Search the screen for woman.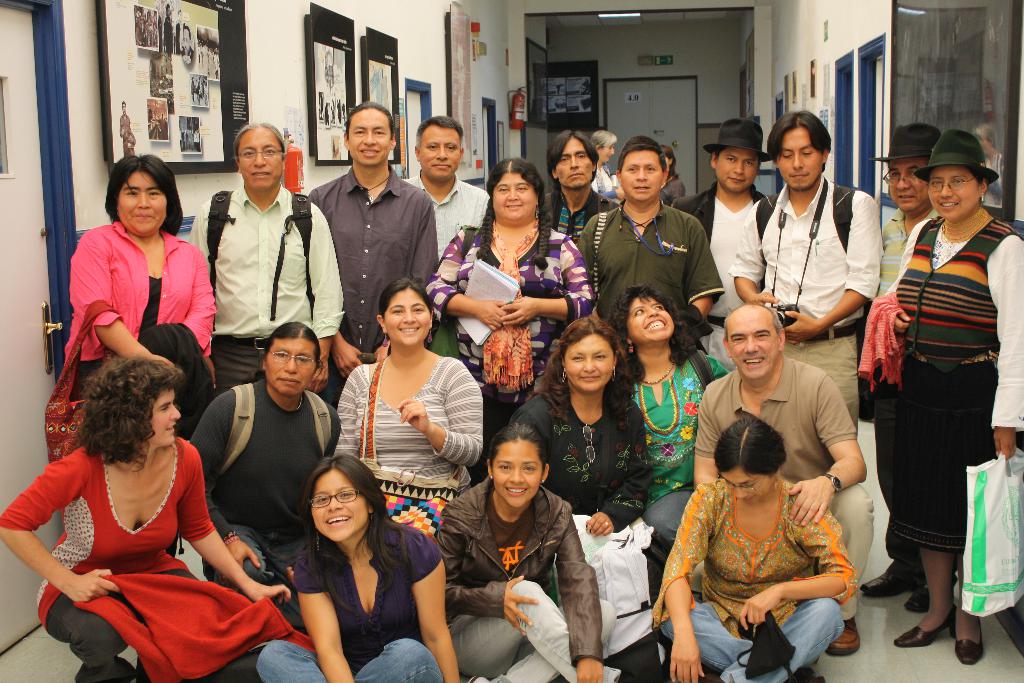
Found at l=0, t=356, r=289, b=682.
